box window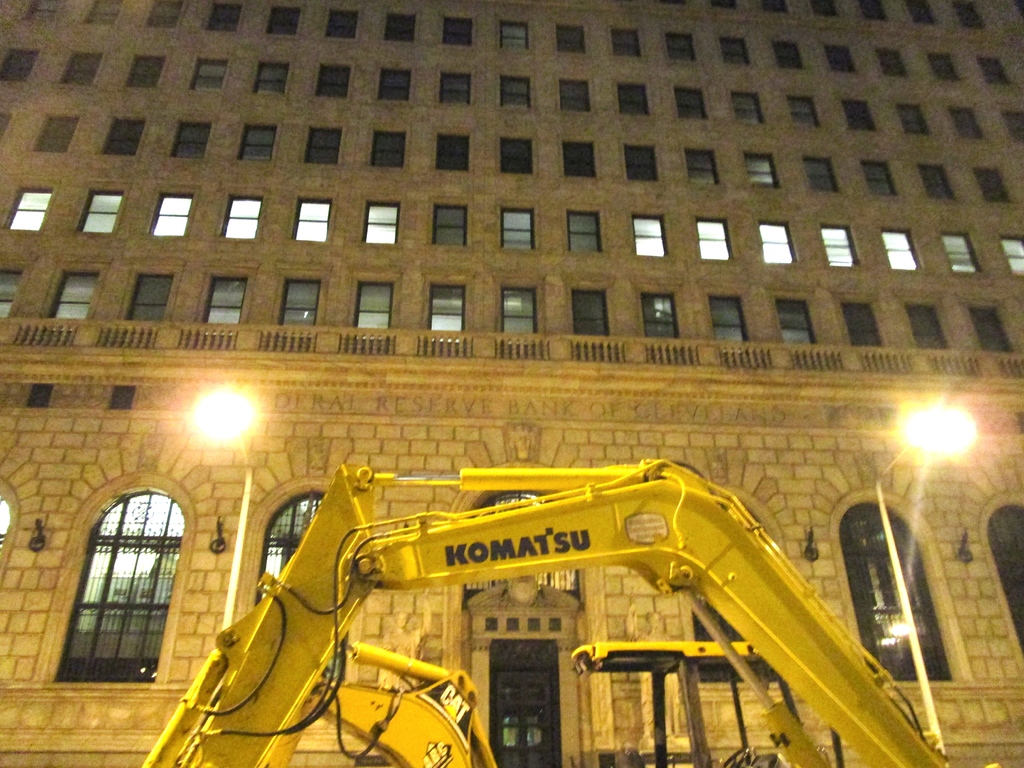
{"x1": 167, "y1": 125, "x2": 211, "y2": 156}
